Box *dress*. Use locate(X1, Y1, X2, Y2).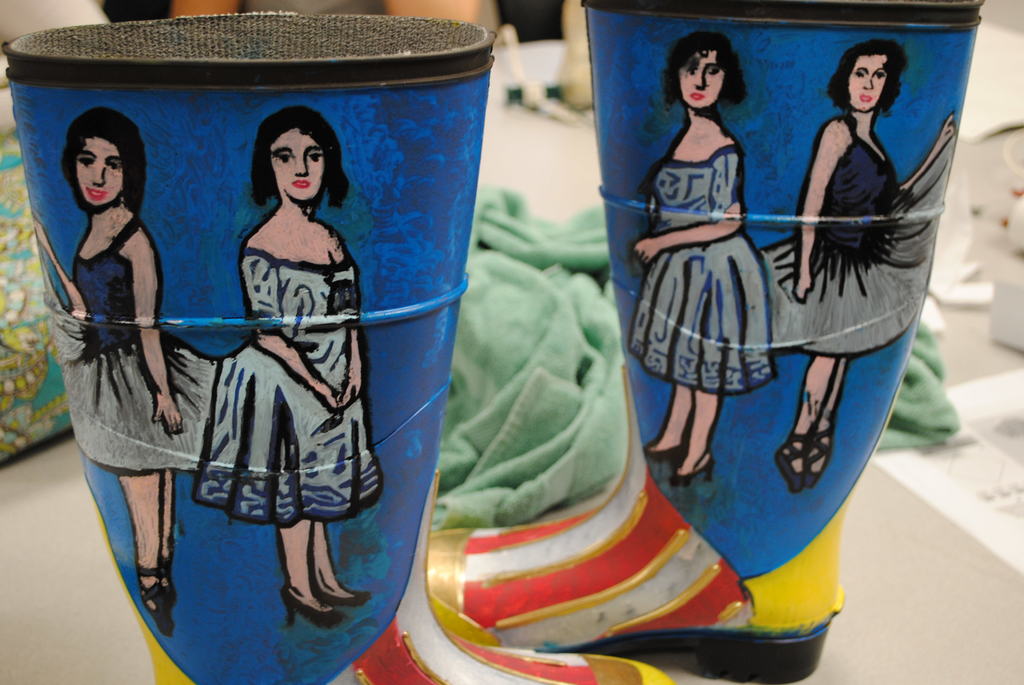
locate(194, 248, 383, 526).
